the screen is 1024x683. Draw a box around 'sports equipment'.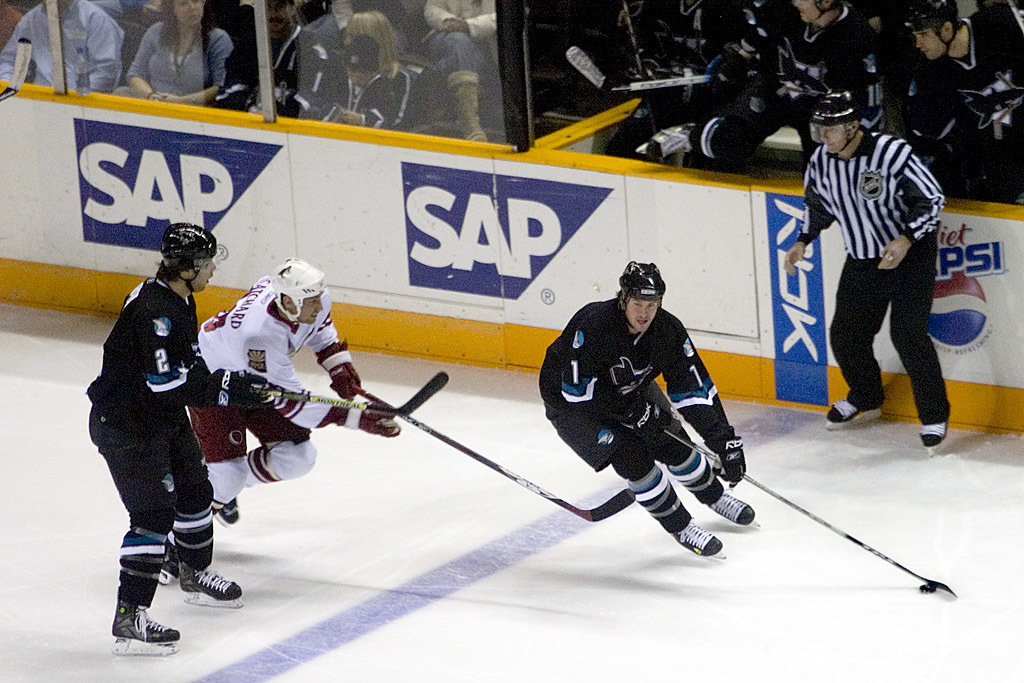
[left=704, top=486, right=756, bottom=527].
